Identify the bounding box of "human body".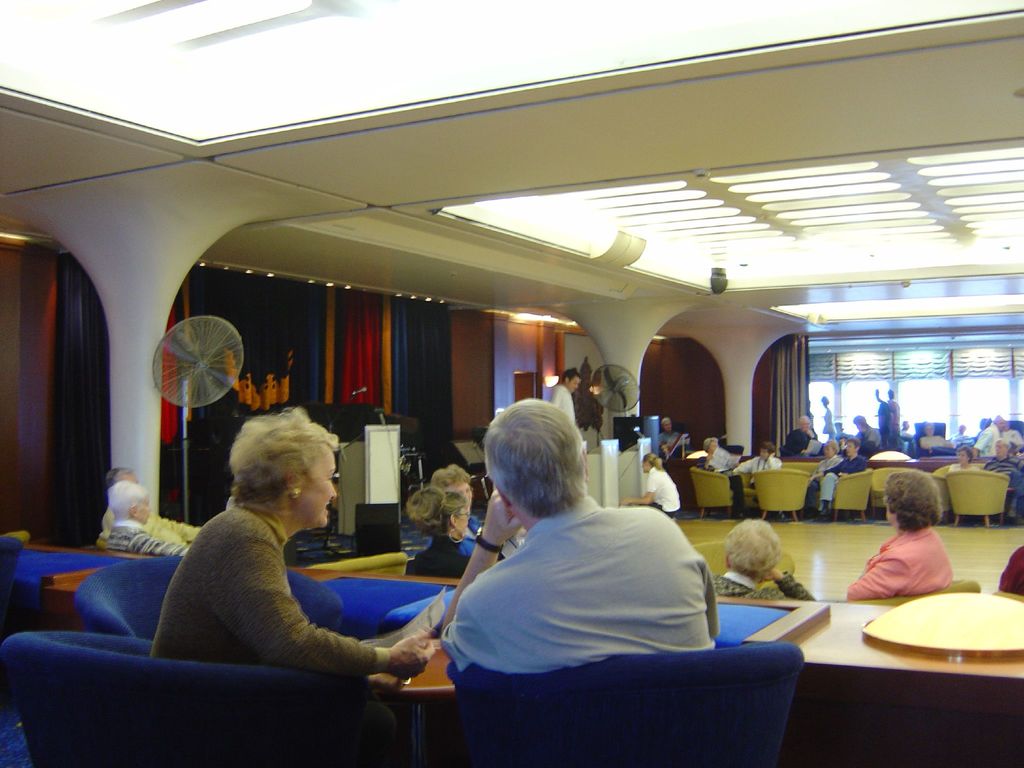
[661,431,692,461].
